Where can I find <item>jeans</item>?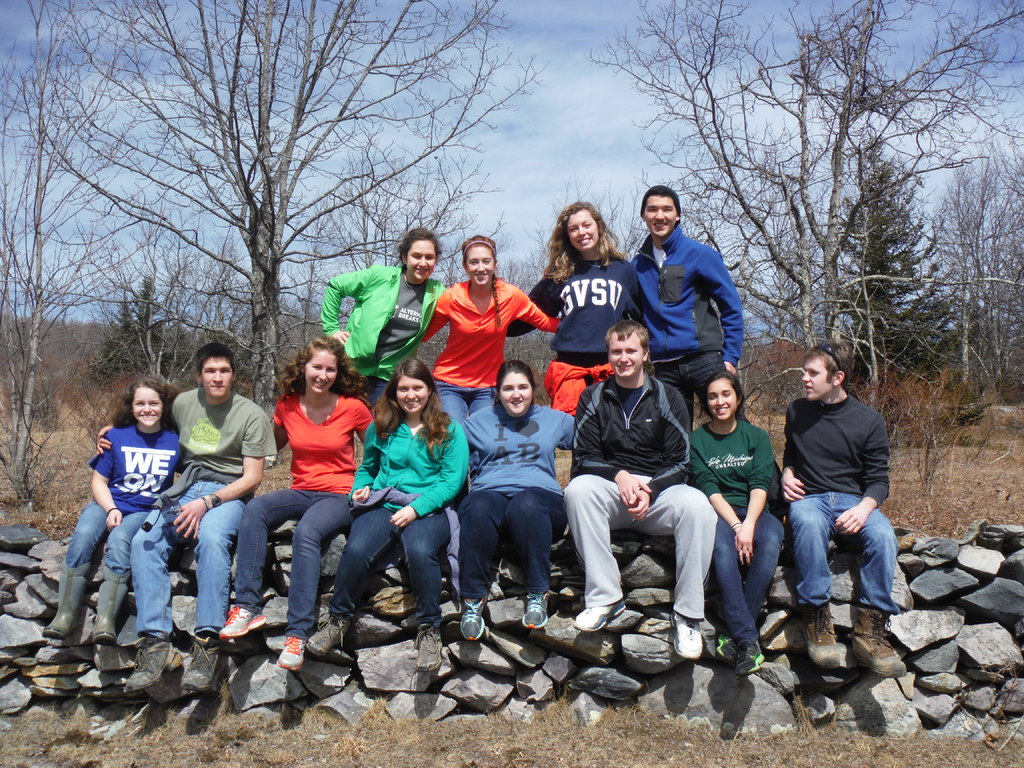
You can find it at [65, 498, 152, 569].
